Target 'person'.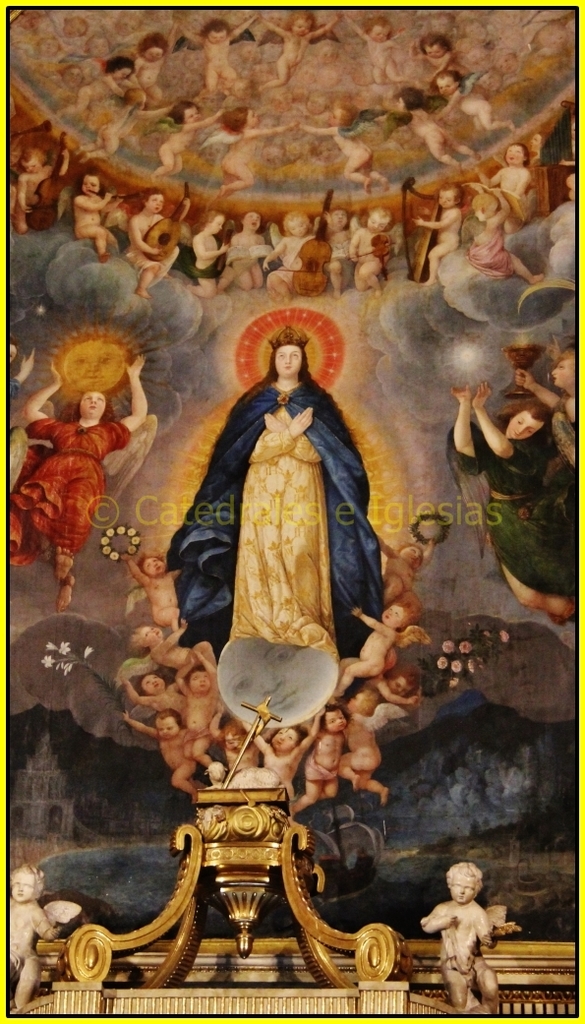
Target region: [335, 699, 386, 808].
